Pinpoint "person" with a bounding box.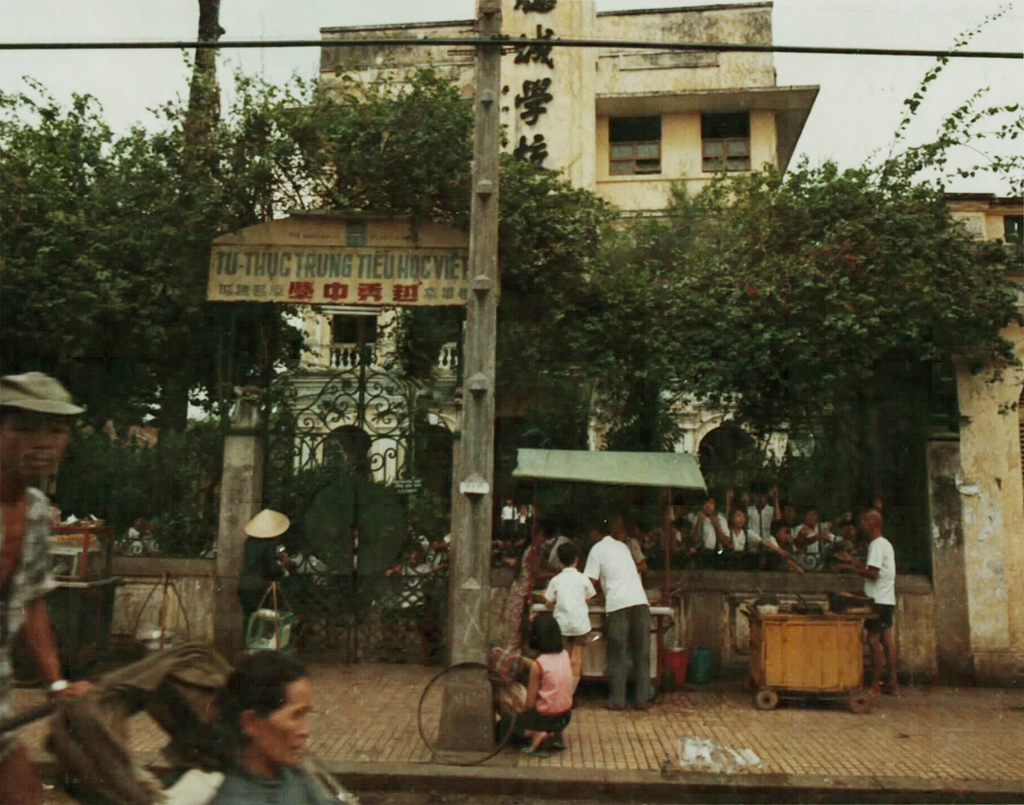
crop(544, 541, 596, 686).
